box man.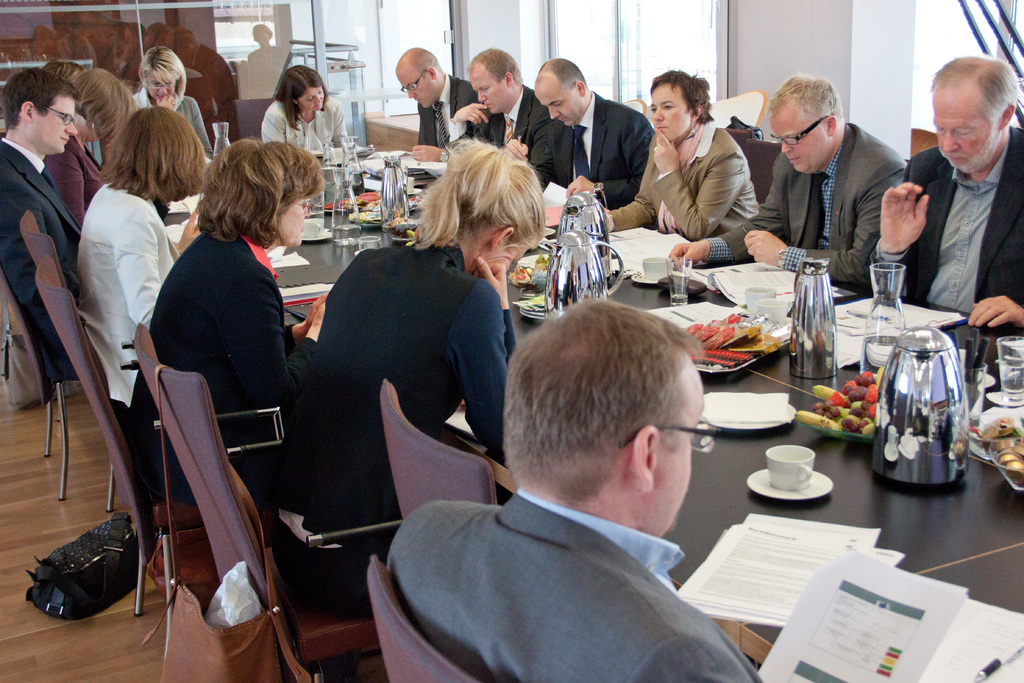
box=[602, 69, 758, 240].
